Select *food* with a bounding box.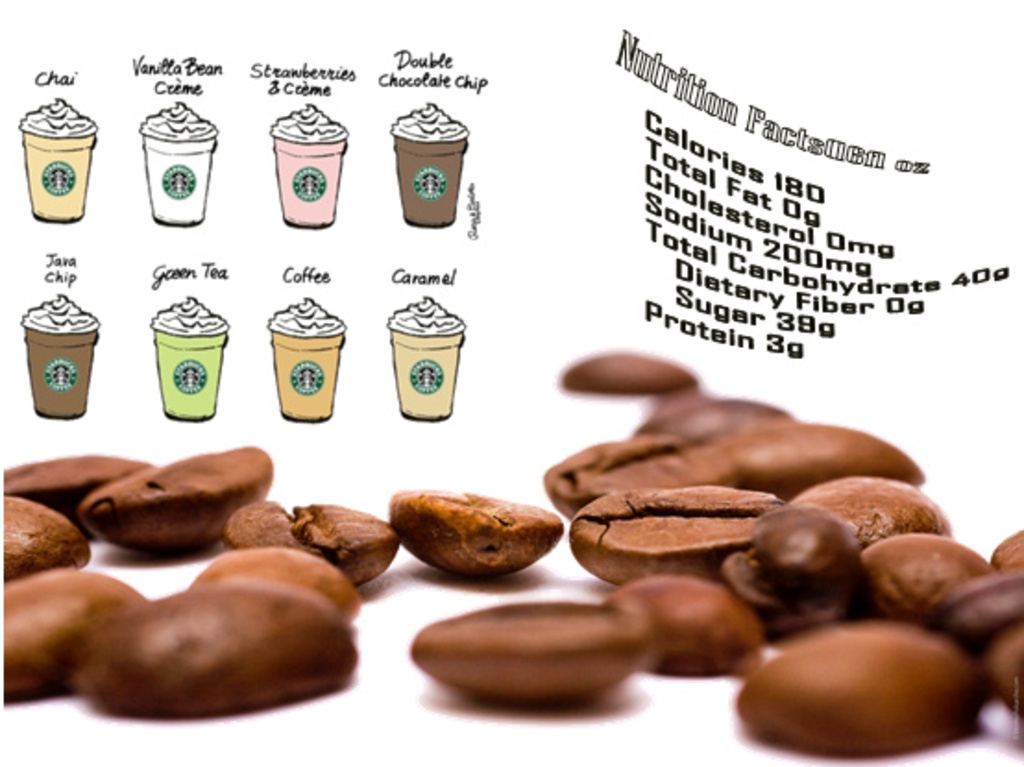
(left=0, top=495, right=91, bottom=584).
